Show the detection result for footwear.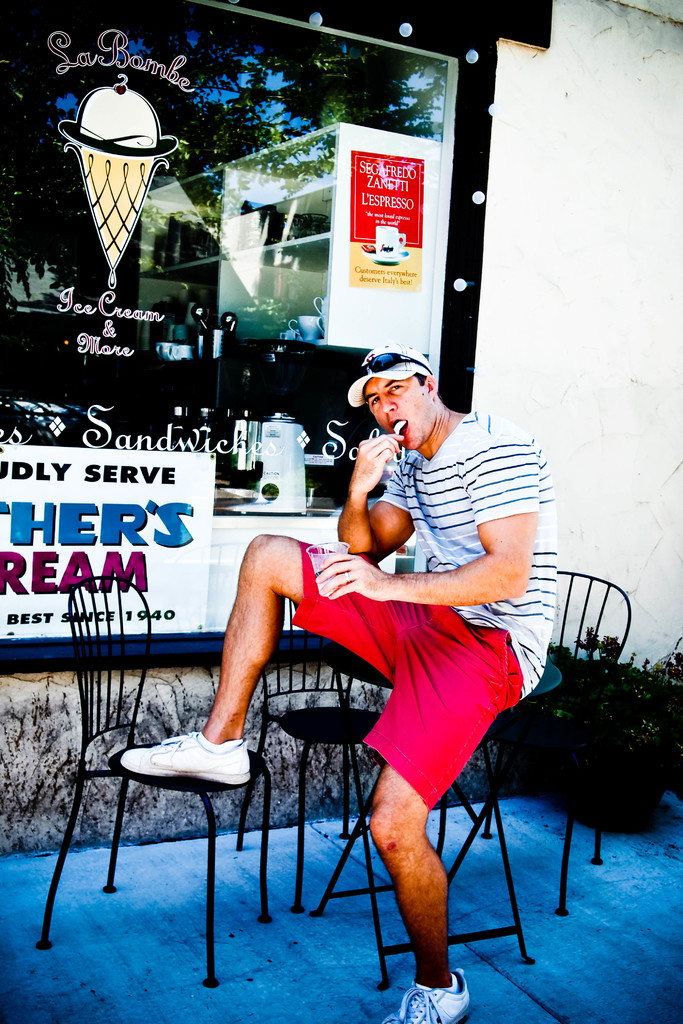
region(382, 968, 473, 1023).
